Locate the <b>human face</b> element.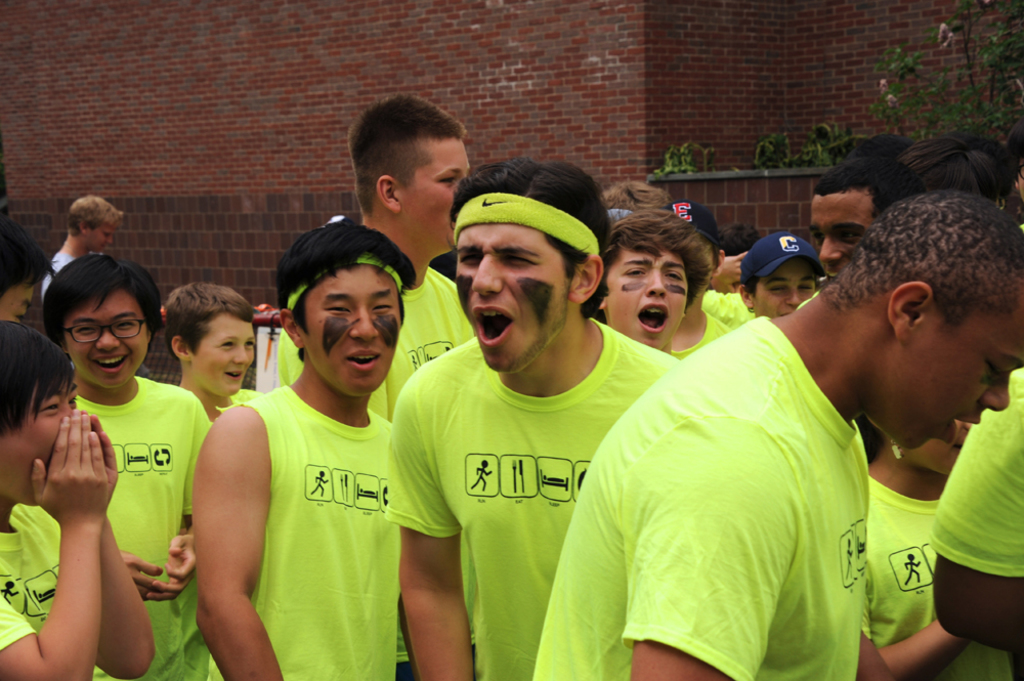
Element bbox: [x1=810, y1=197, x2=874, y2=280].
